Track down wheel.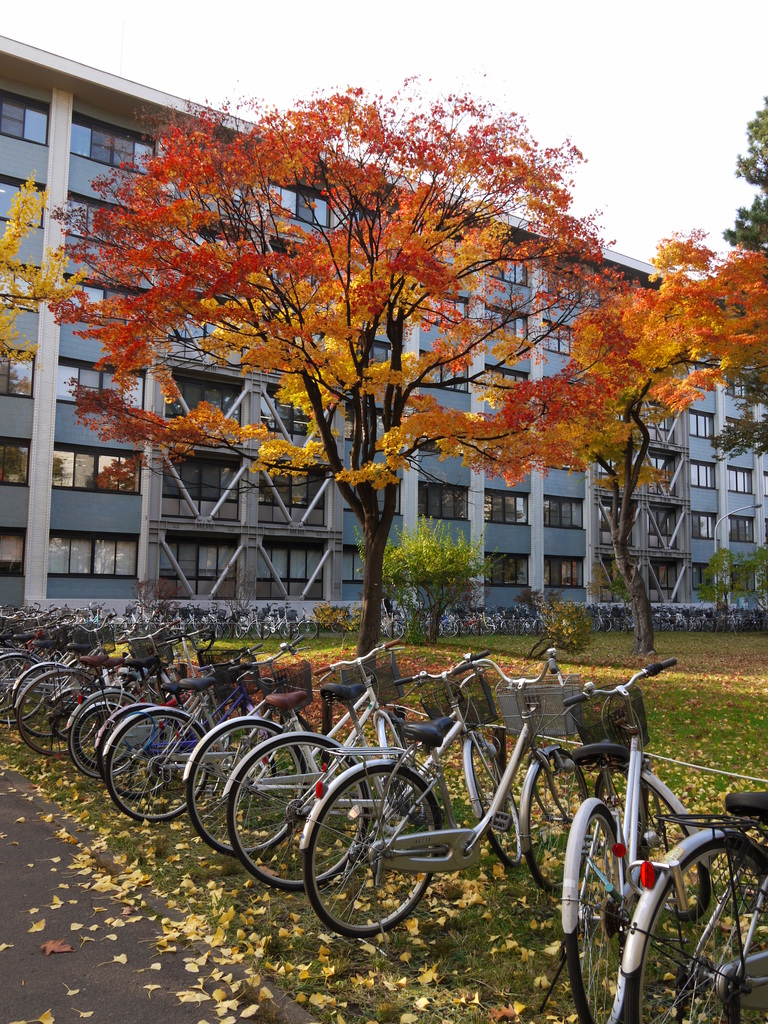
Tracked to (616, 824, 767, 1023).
